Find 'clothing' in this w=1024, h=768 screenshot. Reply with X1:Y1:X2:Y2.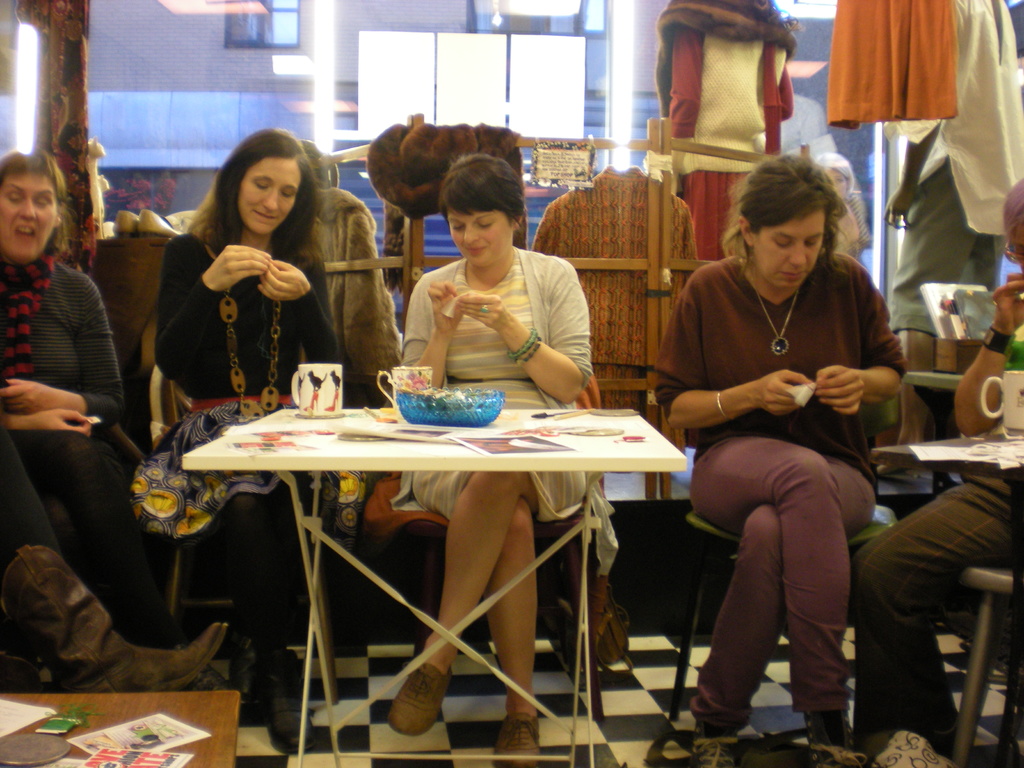
655:253:910:499.
